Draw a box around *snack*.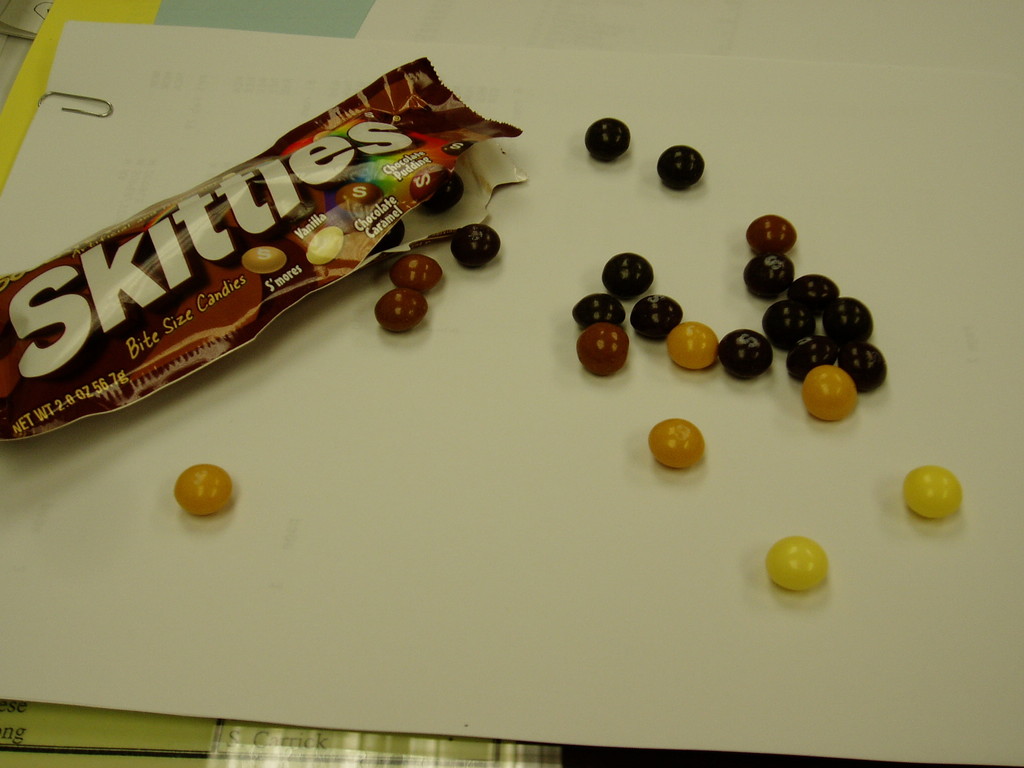
BBox(336, 178, 380, 211).
